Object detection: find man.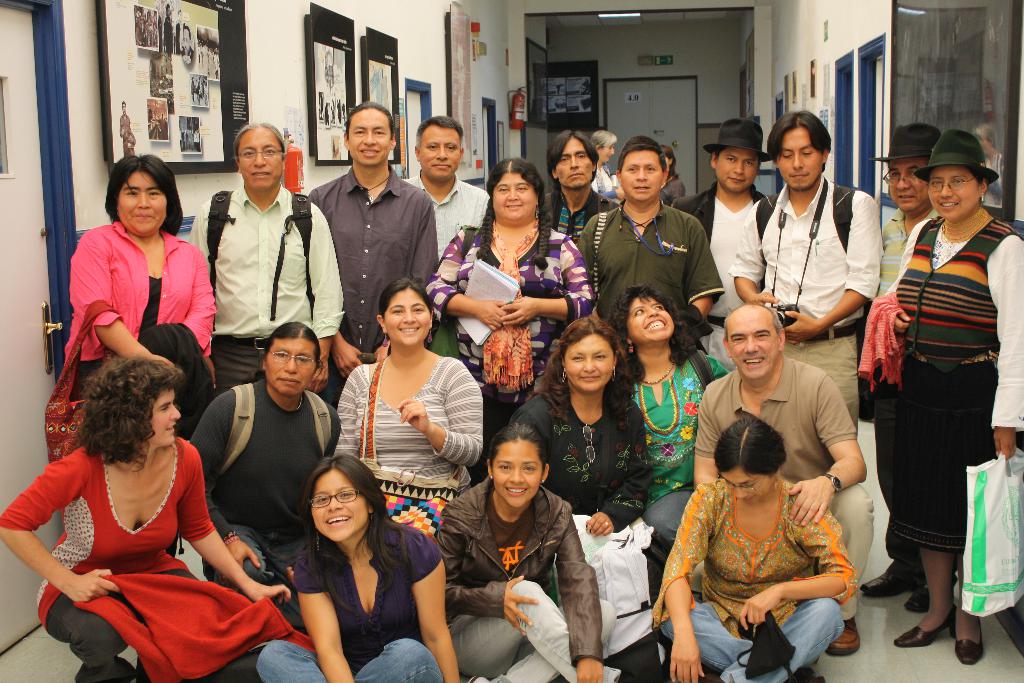
[x1=739, y1=105, x2=871, y2=443].
